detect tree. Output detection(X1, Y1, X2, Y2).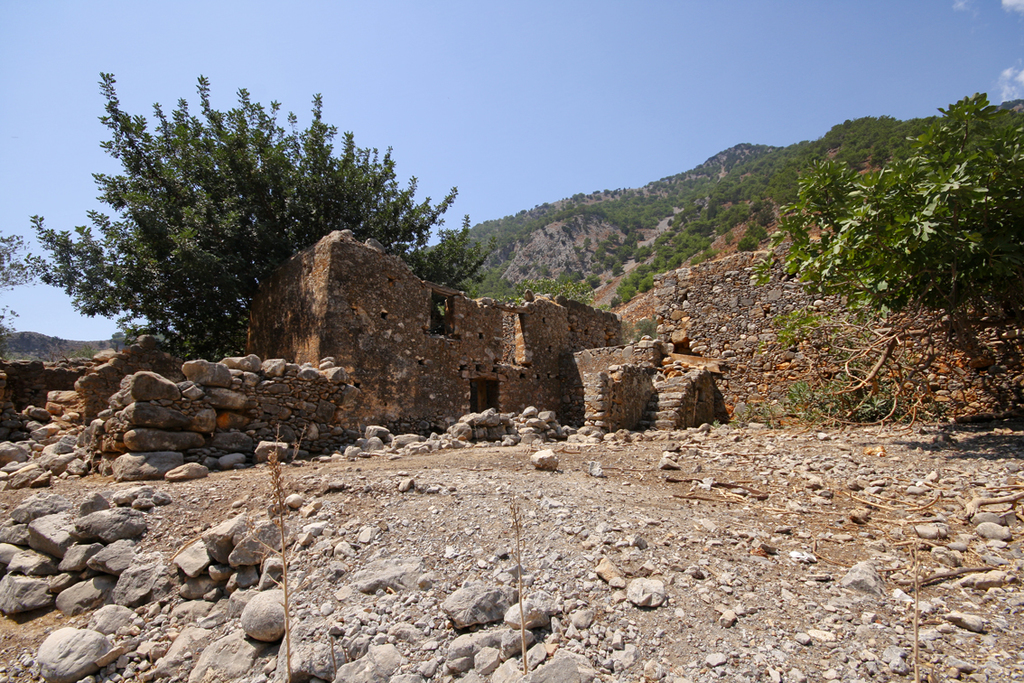
detection(46, 88, 439, 370).
